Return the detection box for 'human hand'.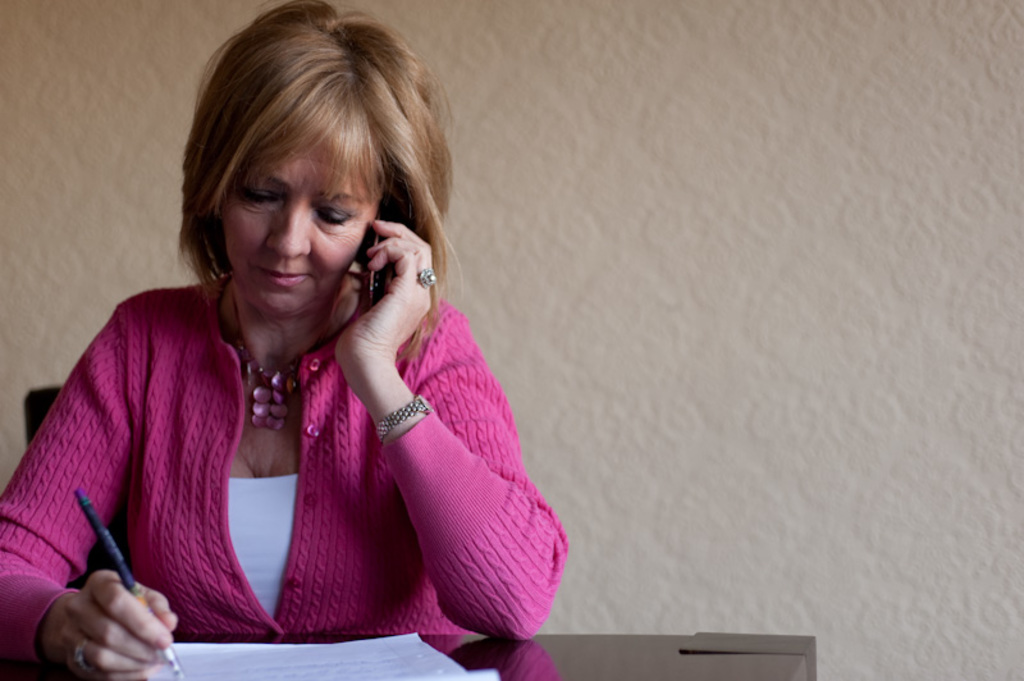
x1=329, y1=218, x2=435, y2=369.
